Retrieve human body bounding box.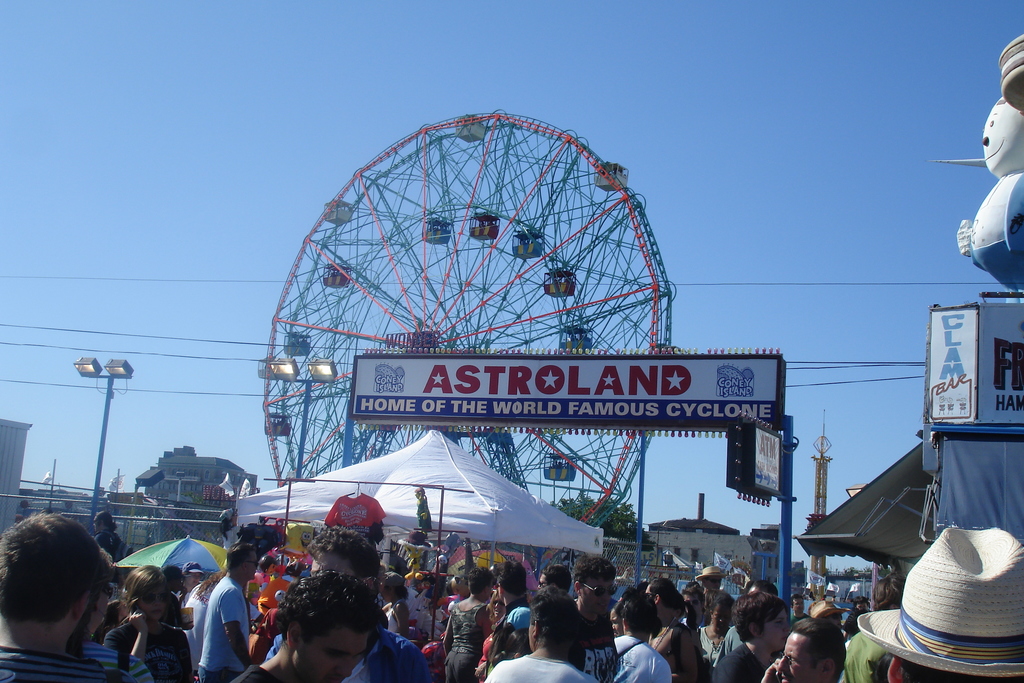
Bounding box: select_region(611, 593, 670, 682).
